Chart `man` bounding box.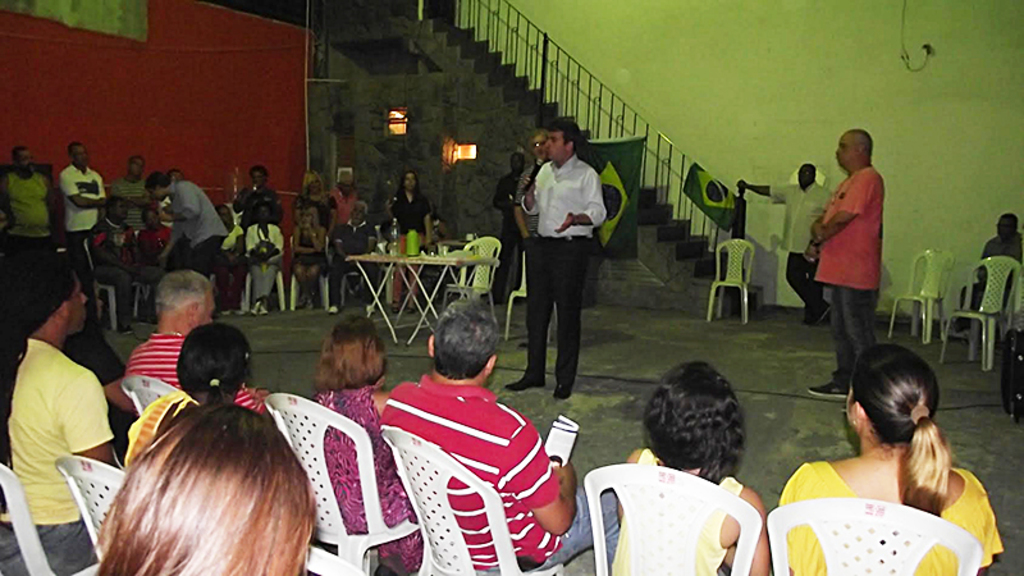
Charted: 0:250:113:575.
